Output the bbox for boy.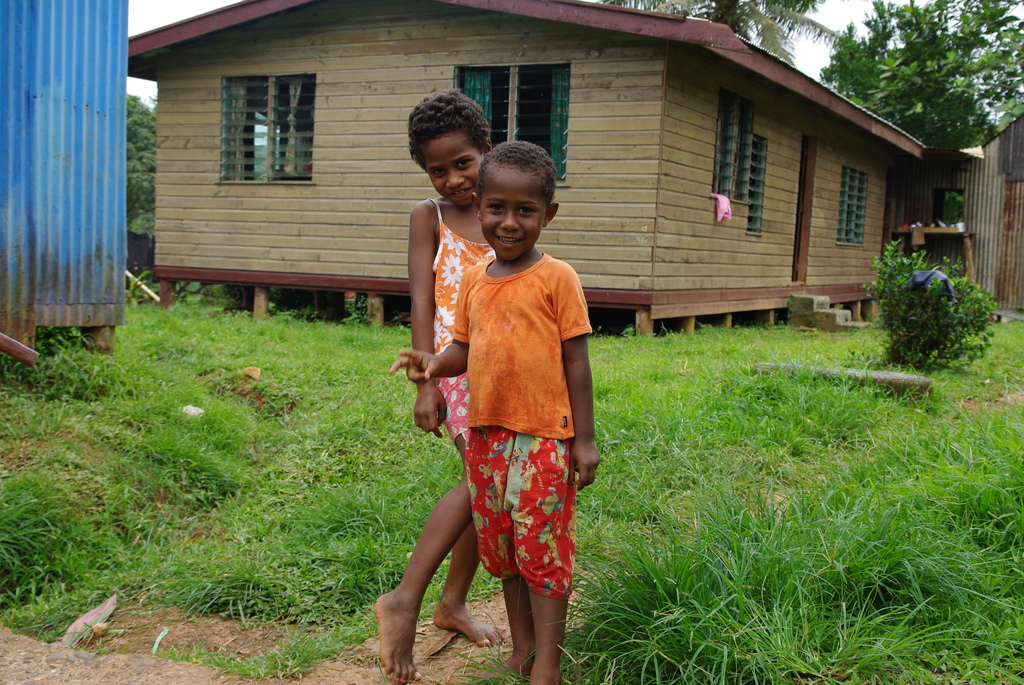
[424,185,601,670].
